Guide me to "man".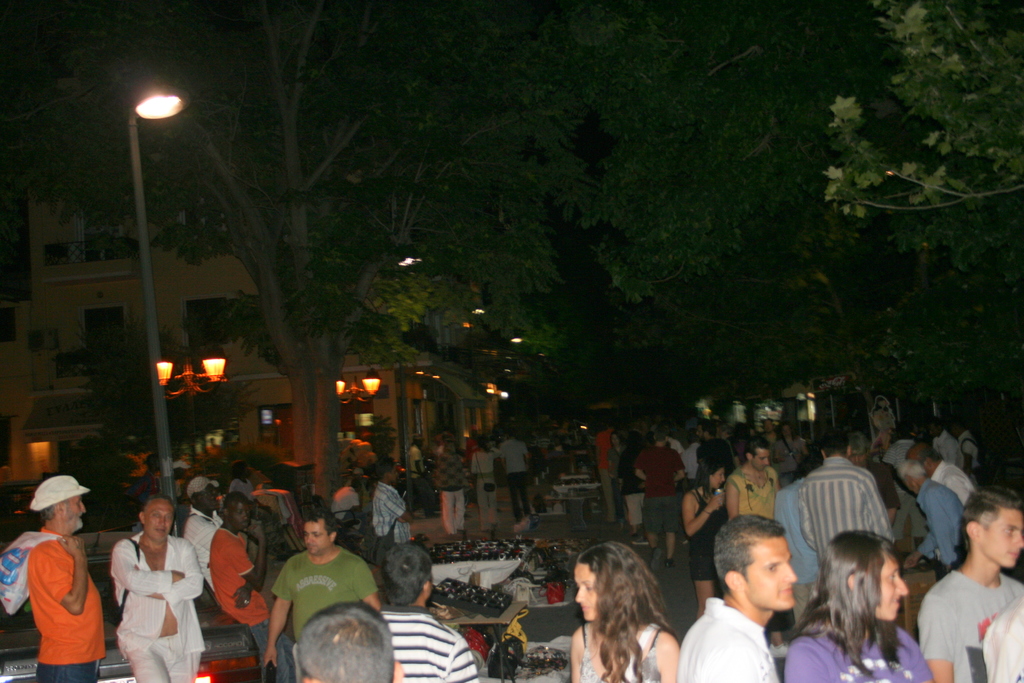
Guidance: 700, 420, 724, 476.
